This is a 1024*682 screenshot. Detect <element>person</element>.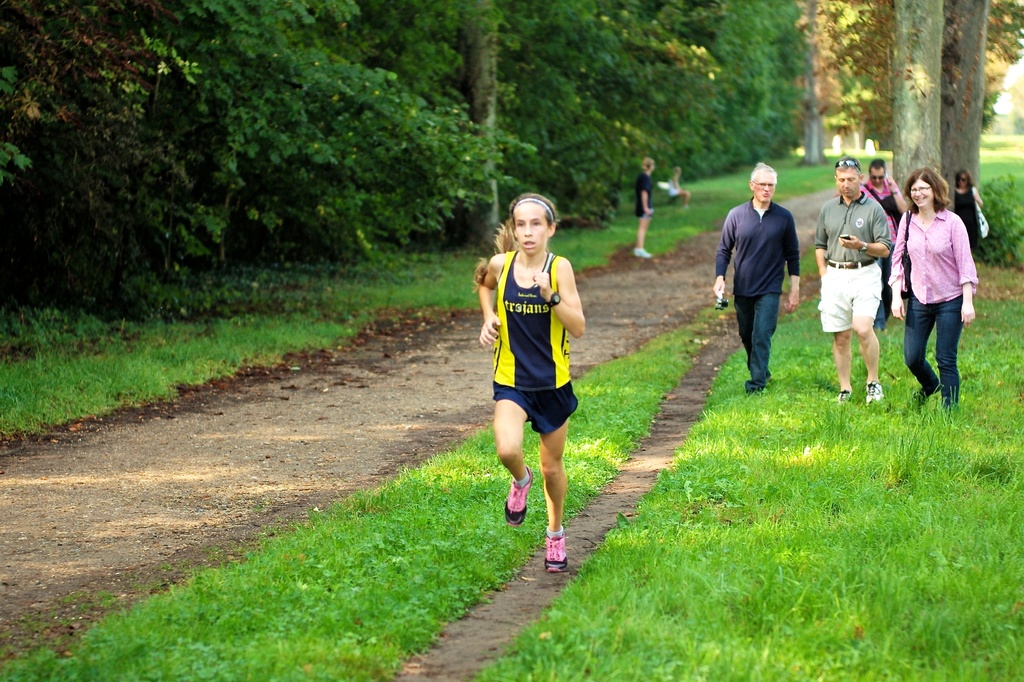
[637,159,657,255].
